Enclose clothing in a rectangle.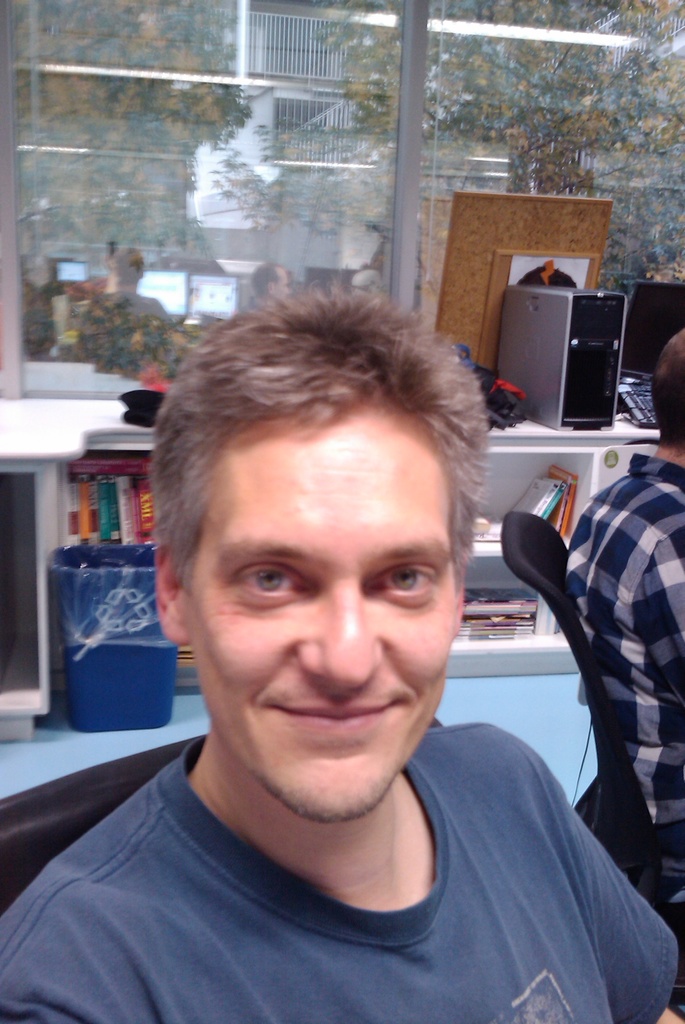
detection(548, 451, 684, 893).
